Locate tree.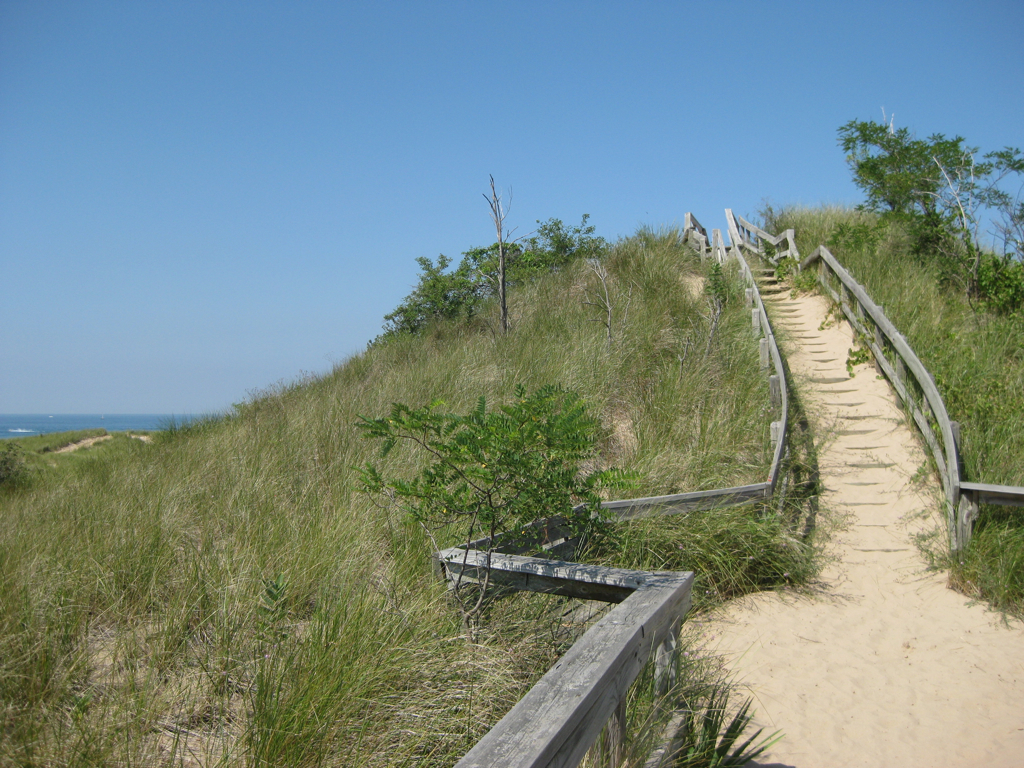
Bounding box: bbox=[835, 100, 975, 261].
